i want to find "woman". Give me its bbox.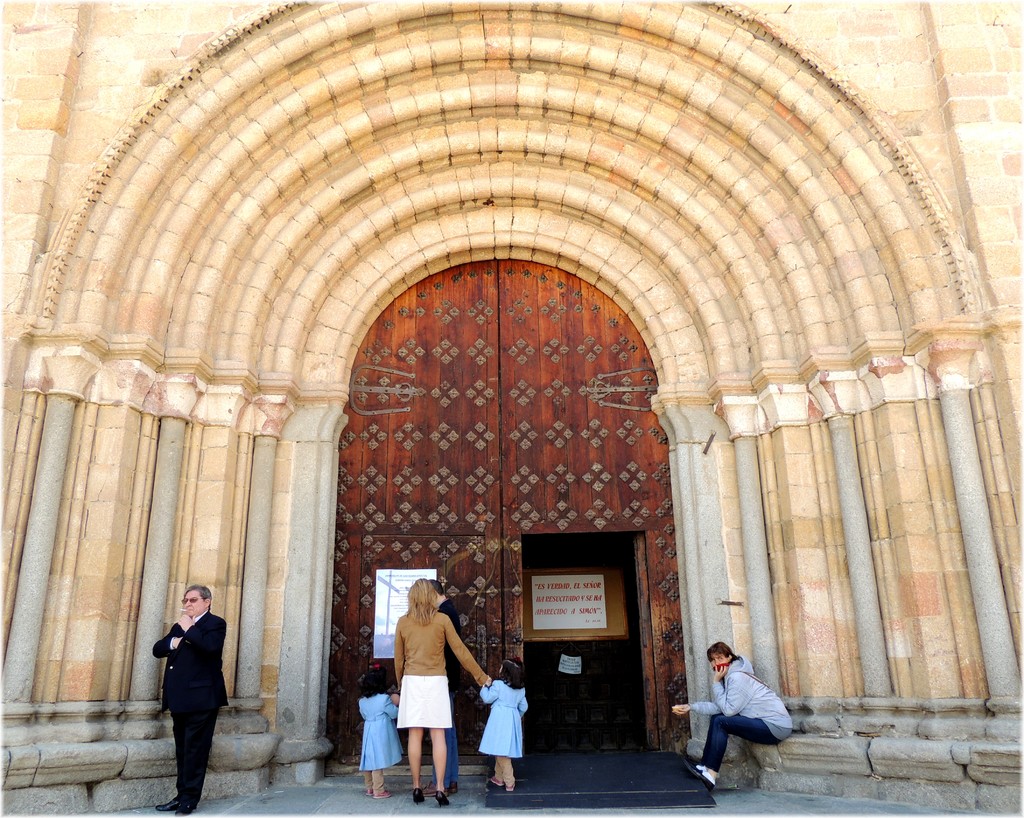
detection(342, 671, 398, 805).
